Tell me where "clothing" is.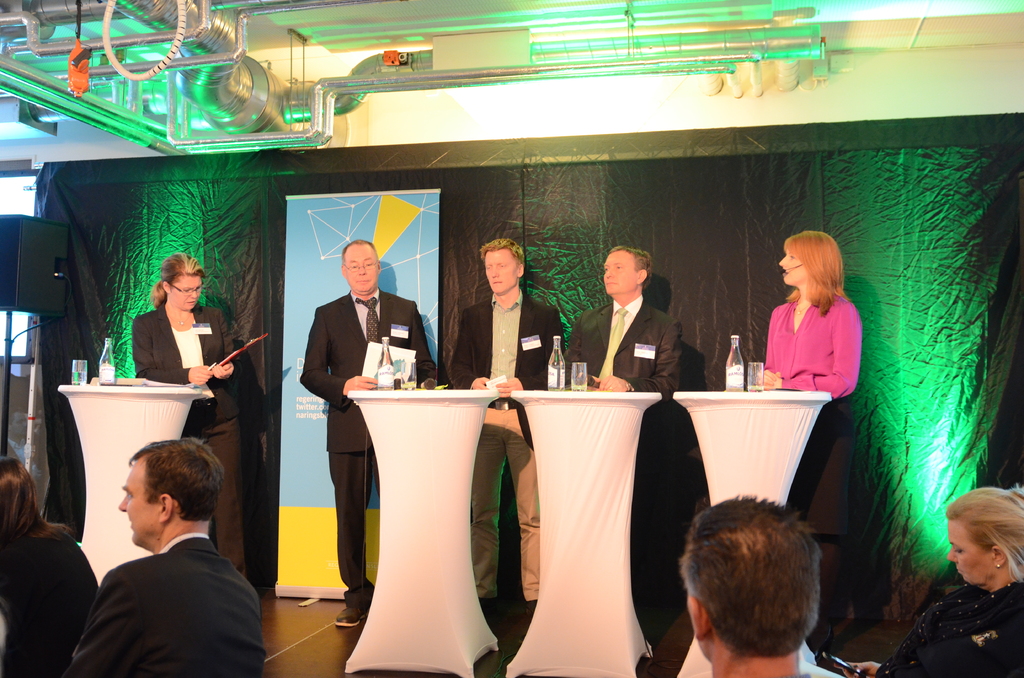
"clothing" is at {"left": 444, "top": 281, "right": 554, "bottom": 394}.
